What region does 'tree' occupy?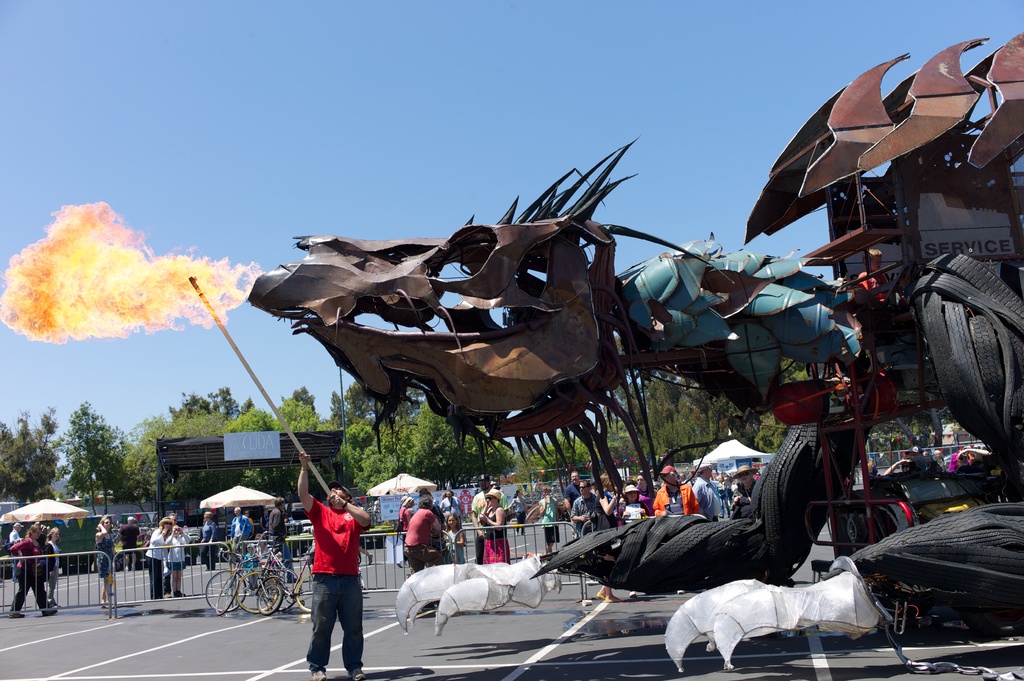
[0,408,53,540].
